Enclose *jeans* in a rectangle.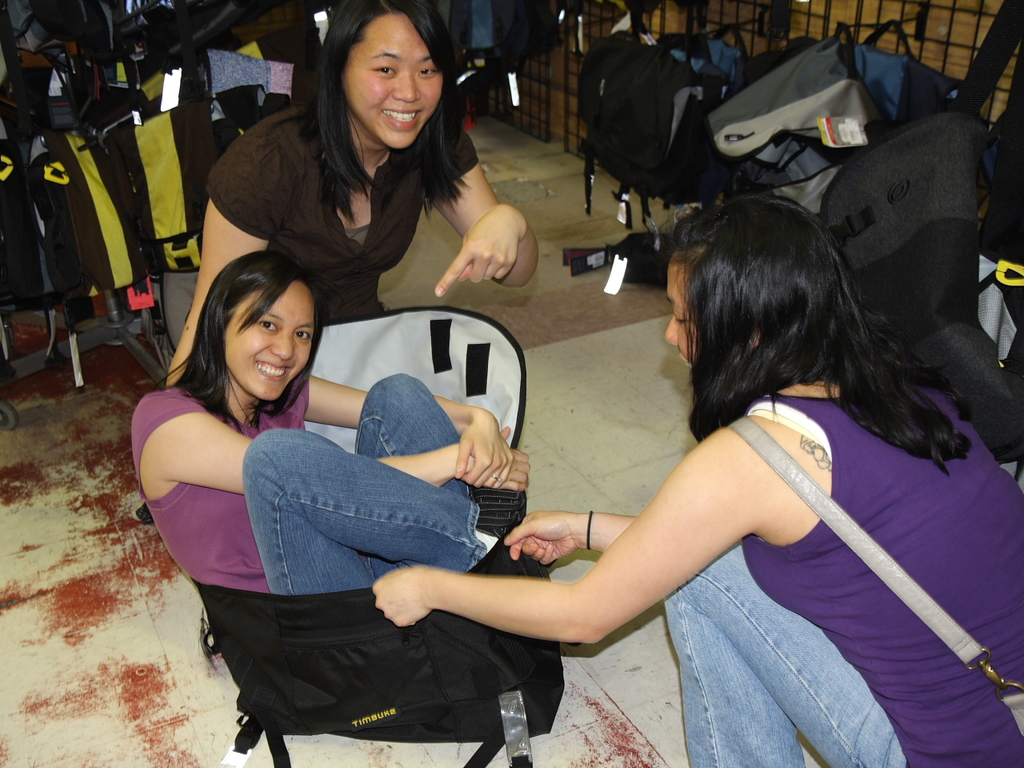
pyautogui.locateOnScreen(662, 537, 906, 767).
